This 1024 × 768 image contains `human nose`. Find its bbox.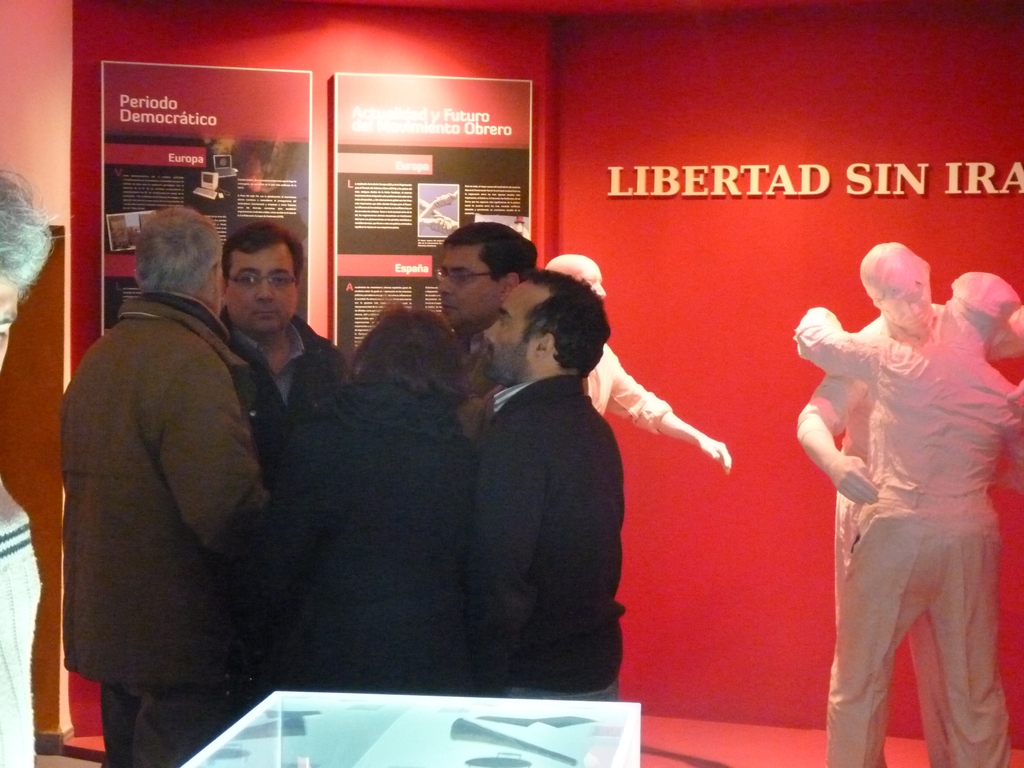
bbox=(596, 283, 607, 298).
